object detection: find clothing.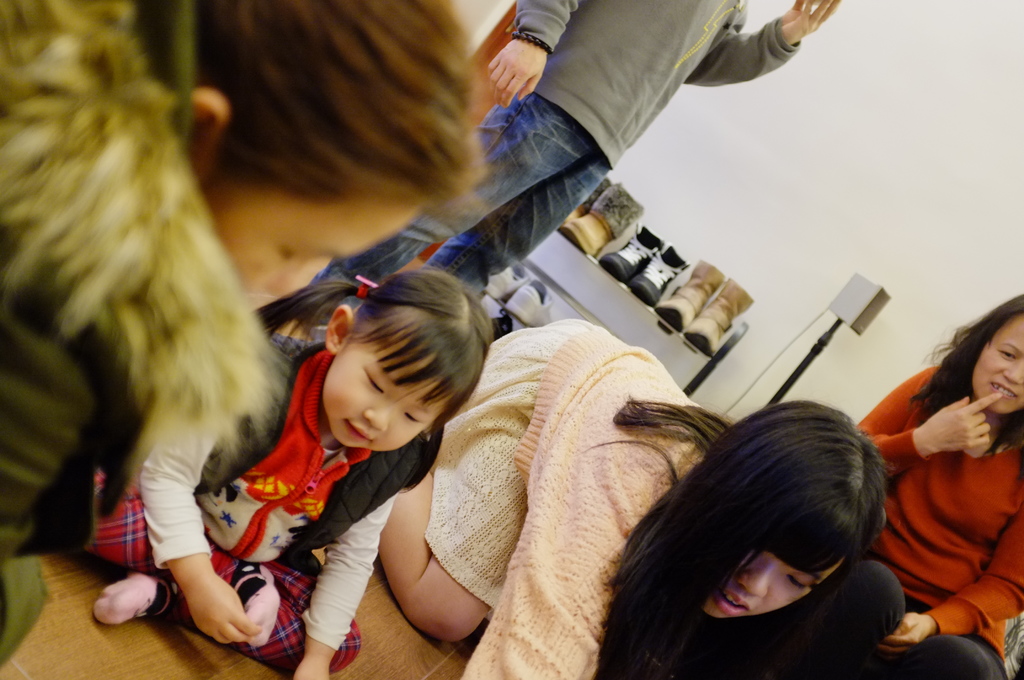
(x1=0, y1=0, x2=276, y2=562).
